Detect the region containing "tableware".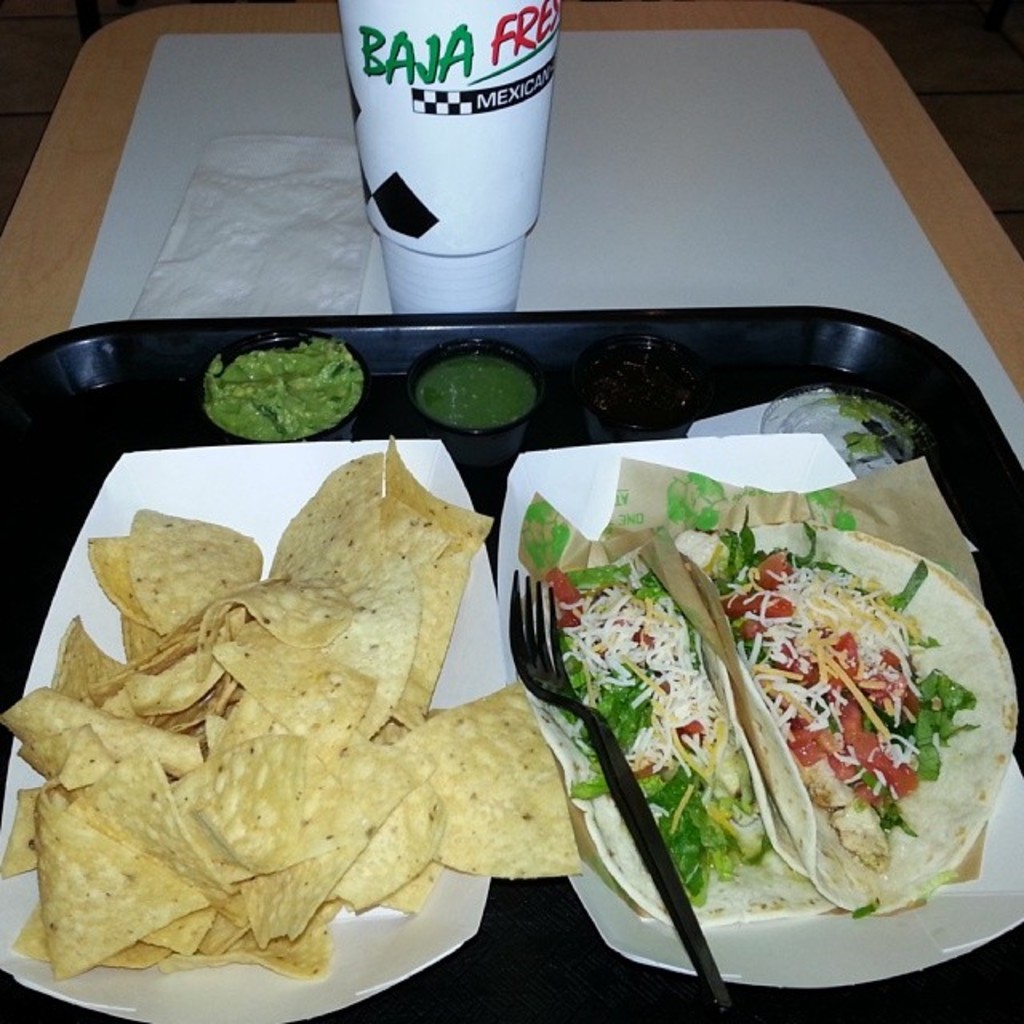
bbox=[506, 571, 733, 1016].
